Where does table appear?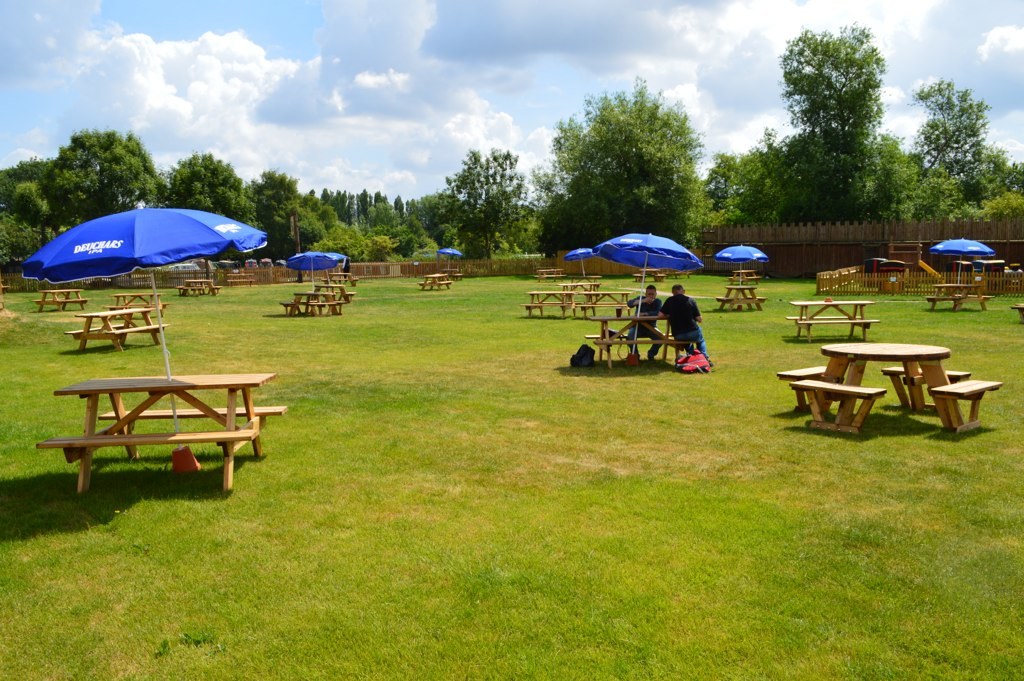
Appears at pyautogui.locateOnScreen(179, 279, 216, 296).
